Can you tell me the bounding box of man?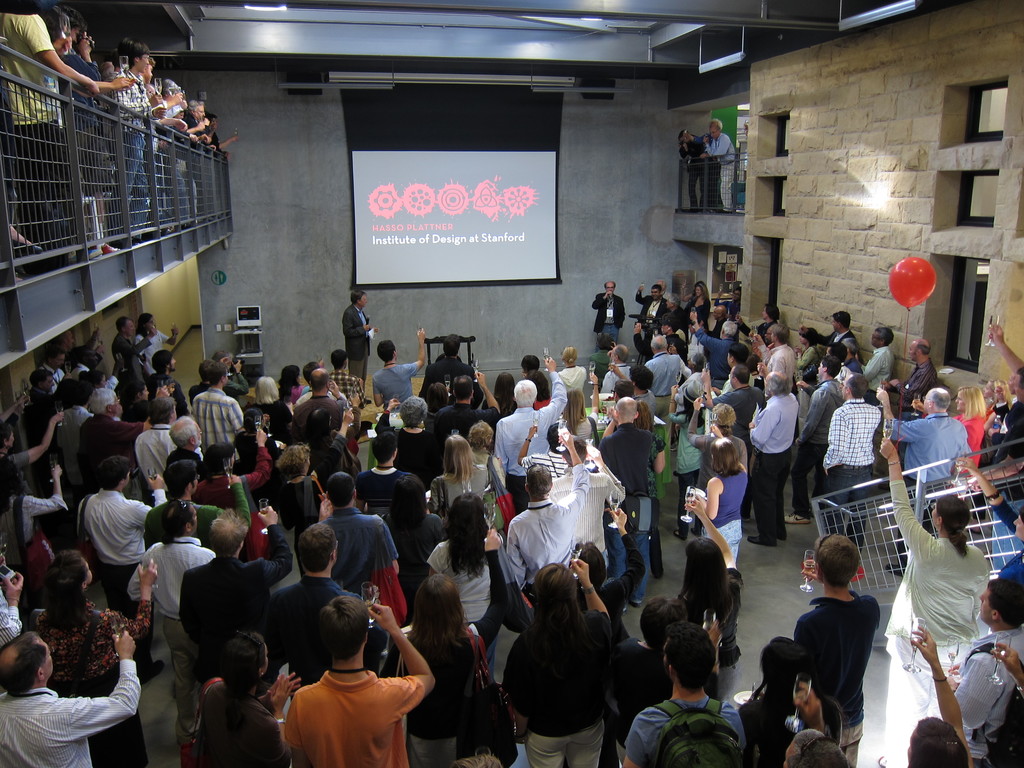
x1=77 y1=390 x2=154 y2=500.
